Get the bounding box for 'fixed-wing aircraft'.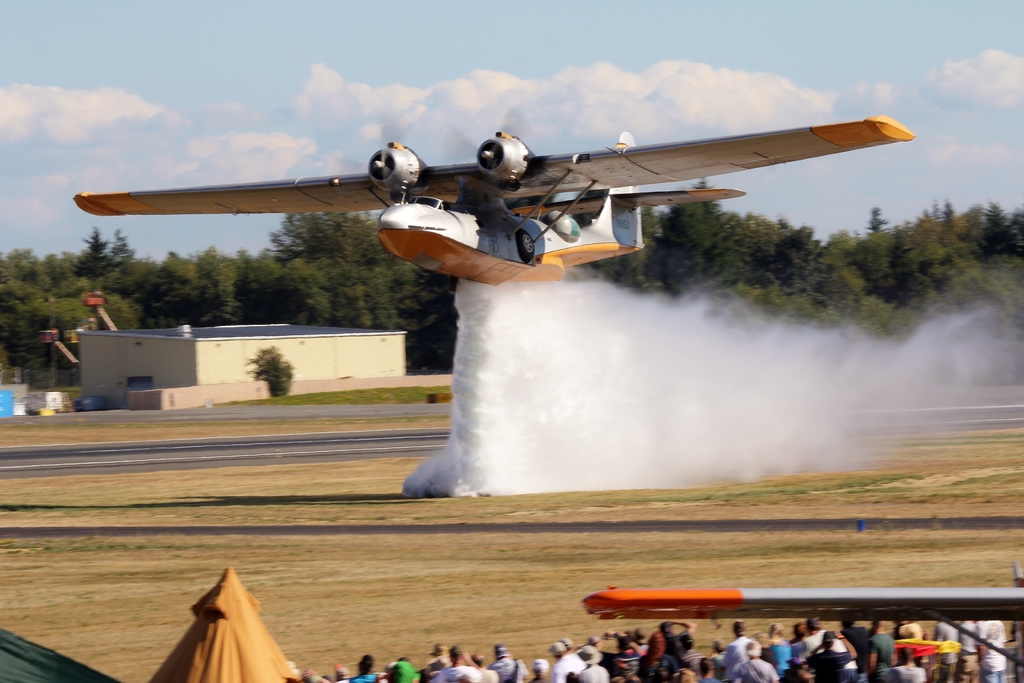
bbox(582, 582, 1023, 625).
